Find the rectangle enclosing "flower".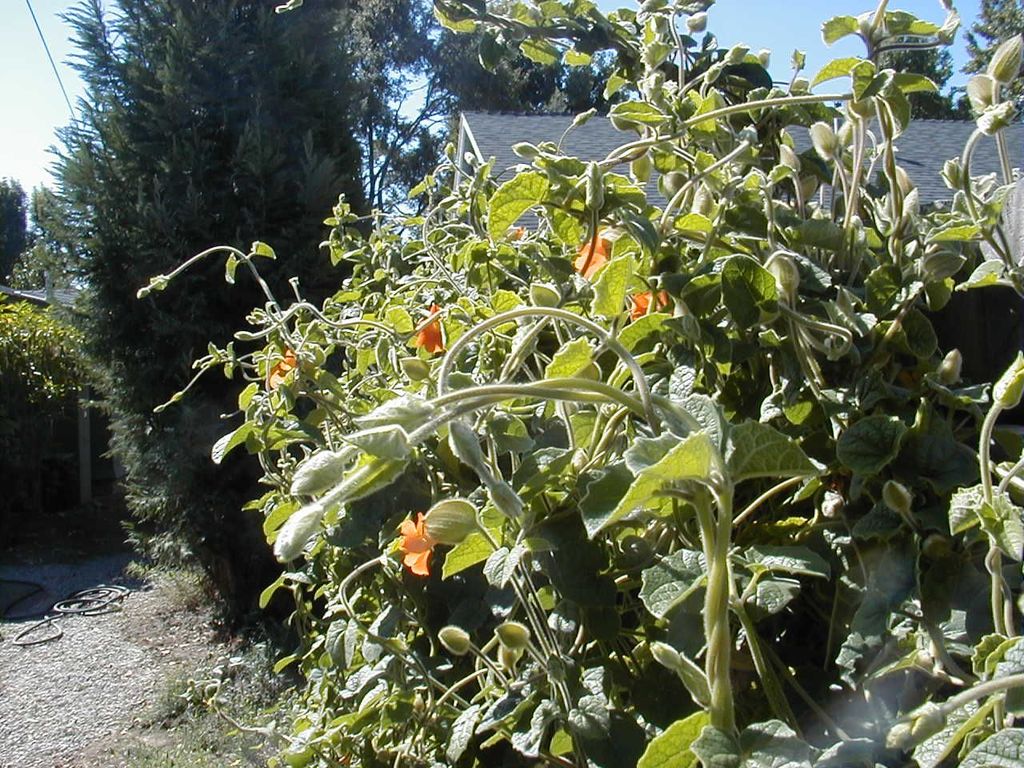
[x1=628, y1=286, x2=668, y2=322].
